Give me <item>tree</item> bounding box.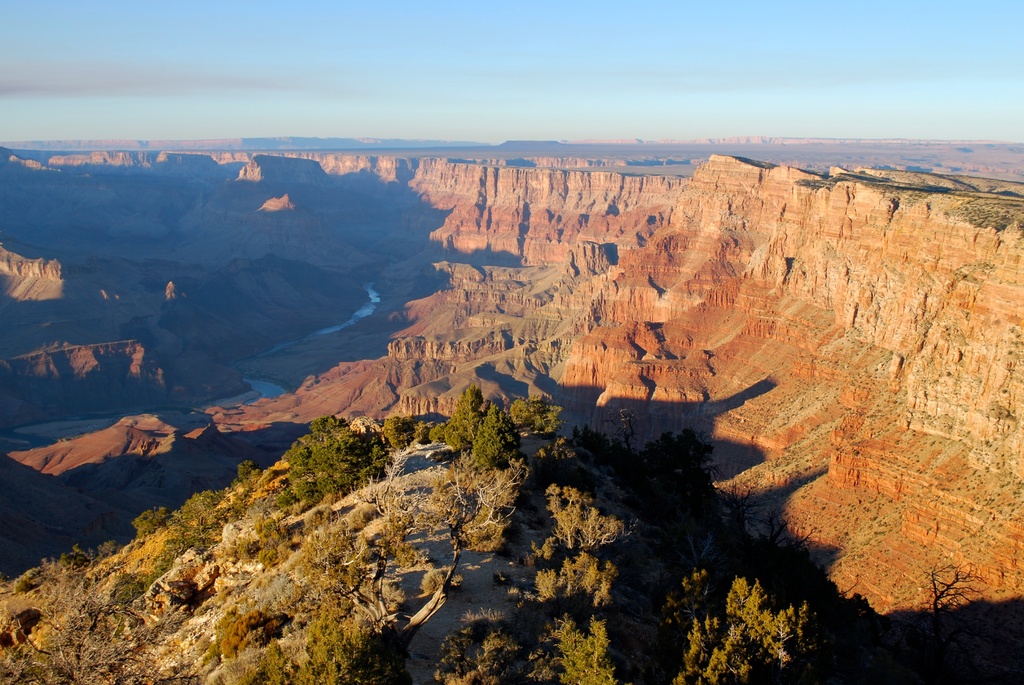
bbox=(420, 461, 520, 618).
